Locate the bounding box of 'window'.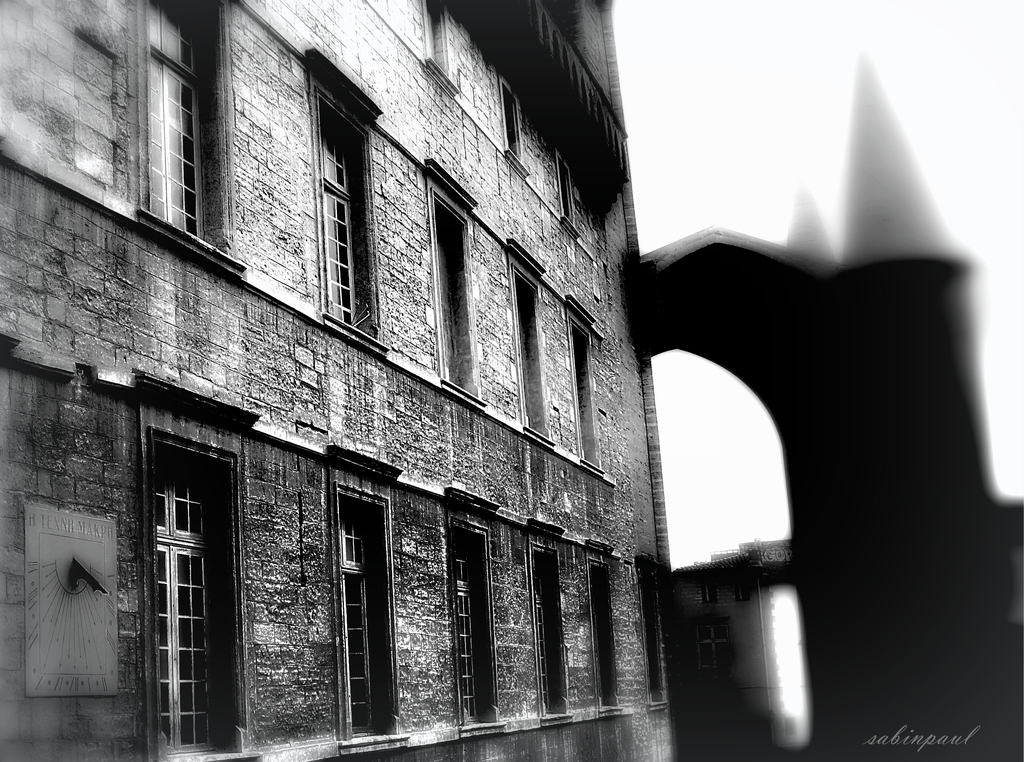
Bounding box: Rect(451, 533, 486, 727).
